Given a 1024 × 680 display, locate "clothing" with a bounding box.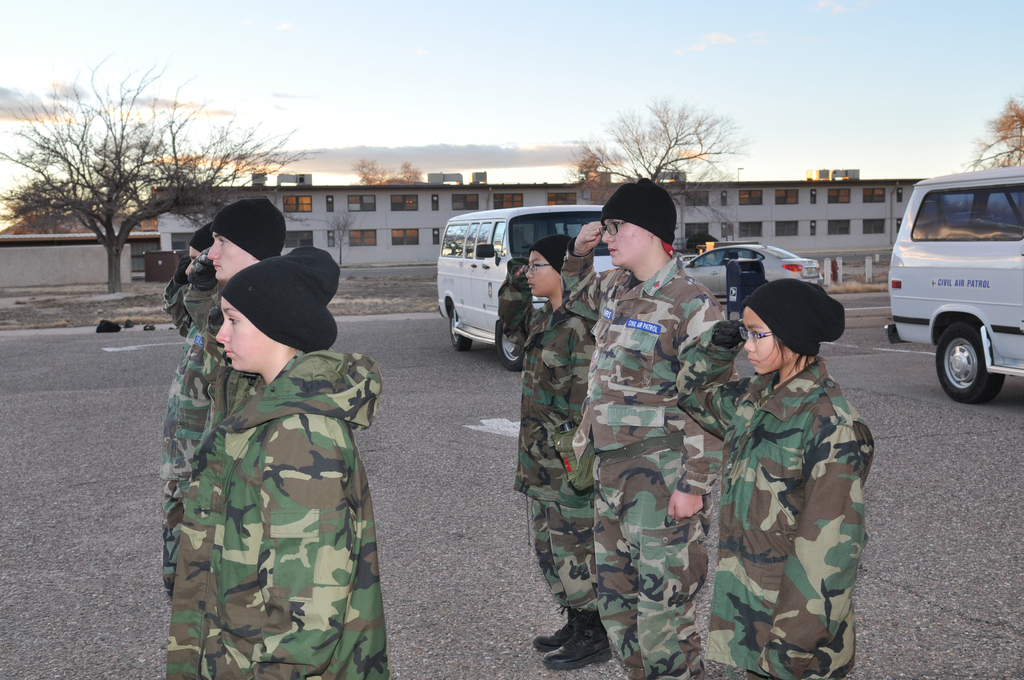
Located: (x1=495, y1=255, x2=601, y2=615).
